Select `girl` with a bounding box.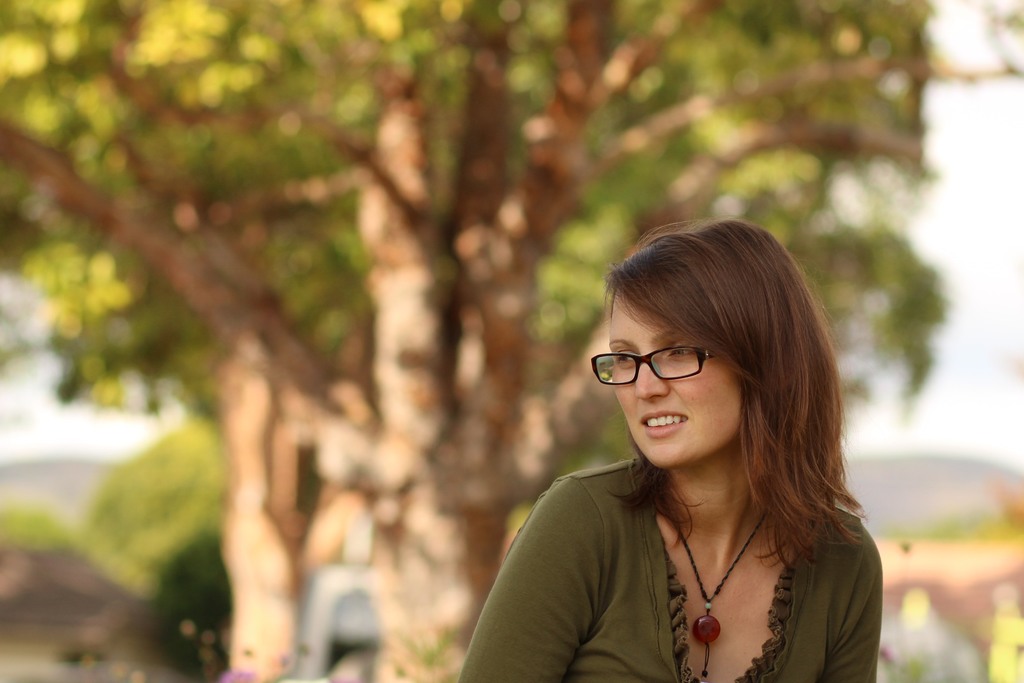
(left=460, top=218, right=882, bottom=682).
